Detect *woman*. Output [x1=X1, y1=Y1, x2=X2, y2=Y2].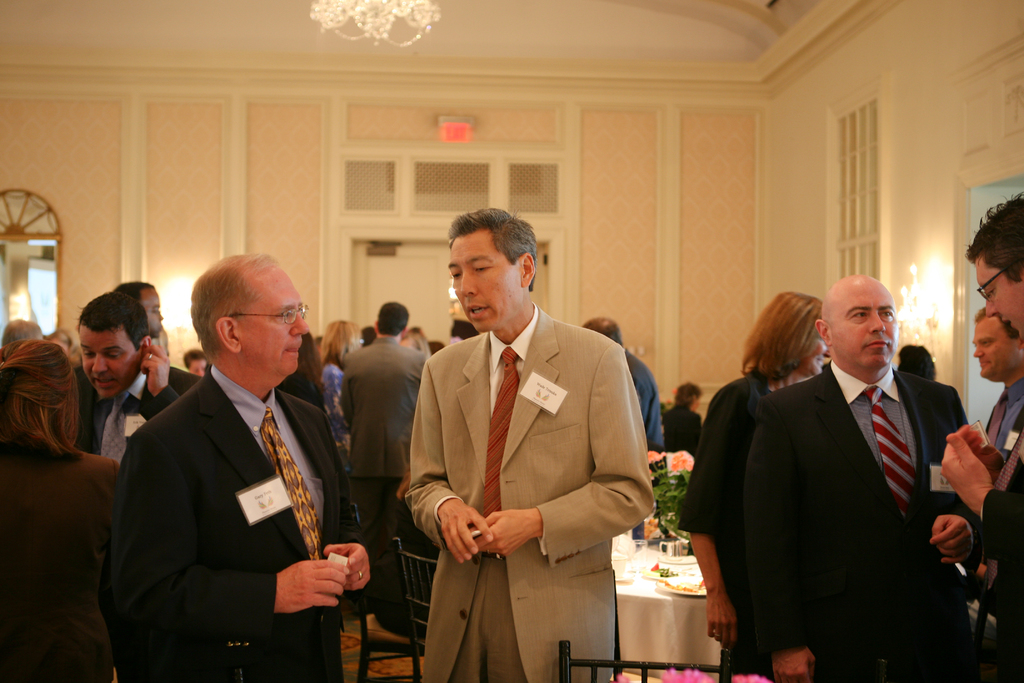
[x1=682, y1=283, x2=890, y2=680].
